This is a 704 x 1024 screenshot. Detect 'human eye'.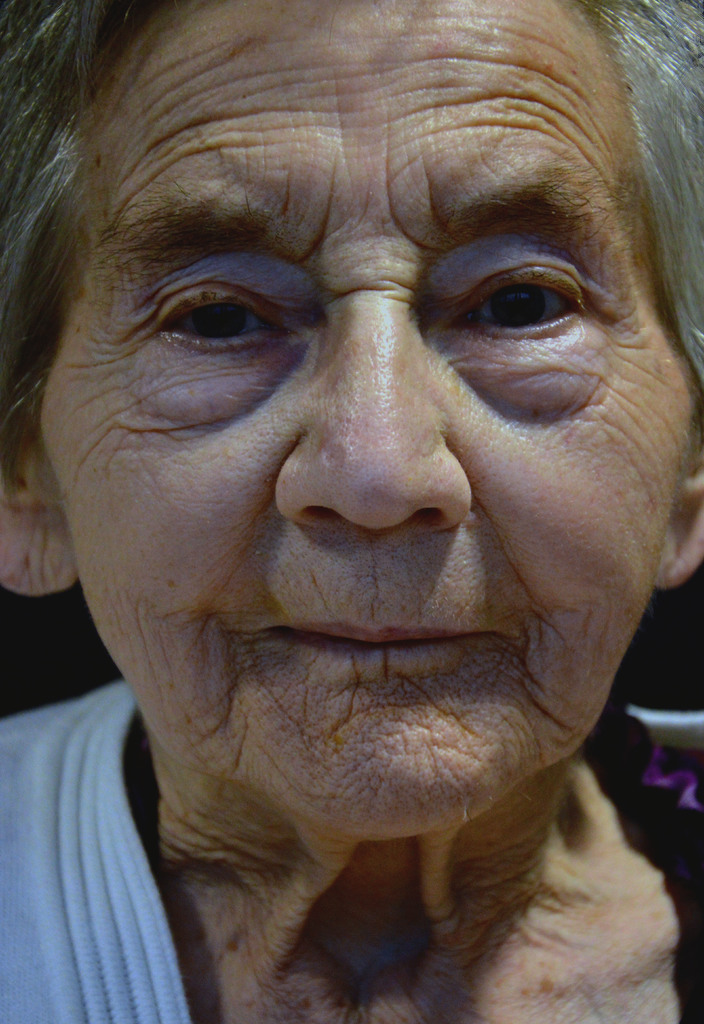
crop(141, 270, 288, 357).
